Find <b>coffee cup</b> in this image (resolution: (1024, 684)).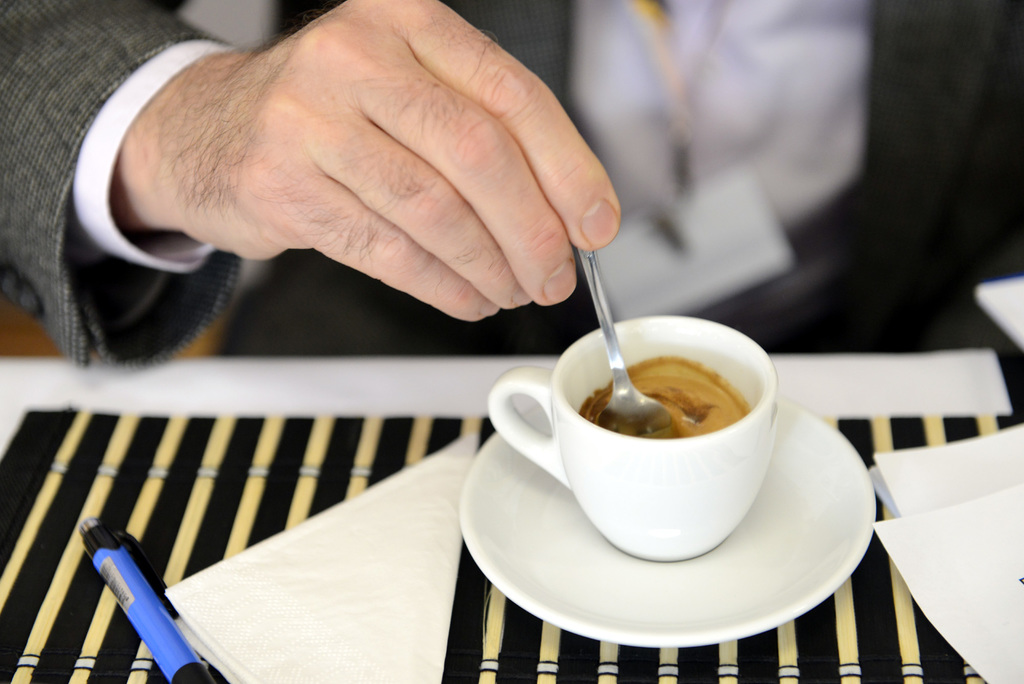
bbox=(488, 314, 782, 560).
